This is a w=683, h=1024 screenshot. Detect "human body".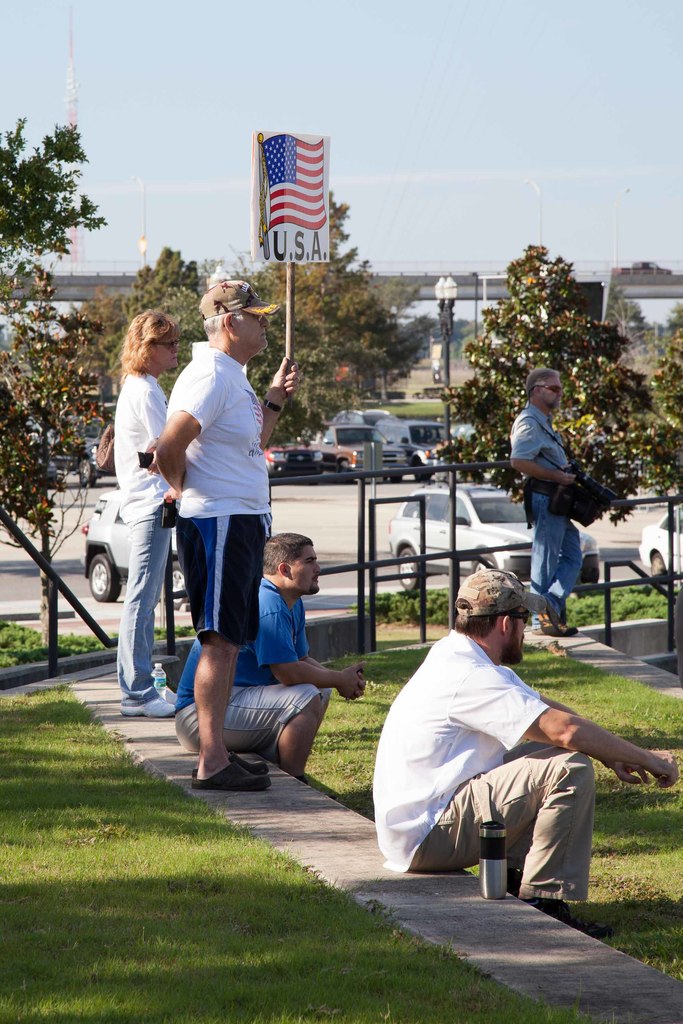
[174,532,363,785].
